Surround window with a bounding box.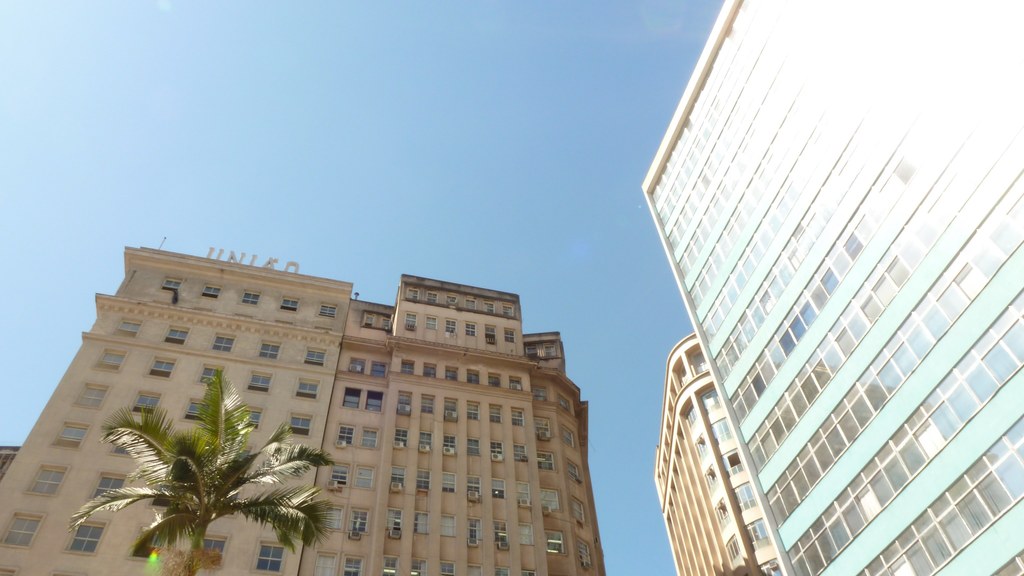
(29,467,68,494).
